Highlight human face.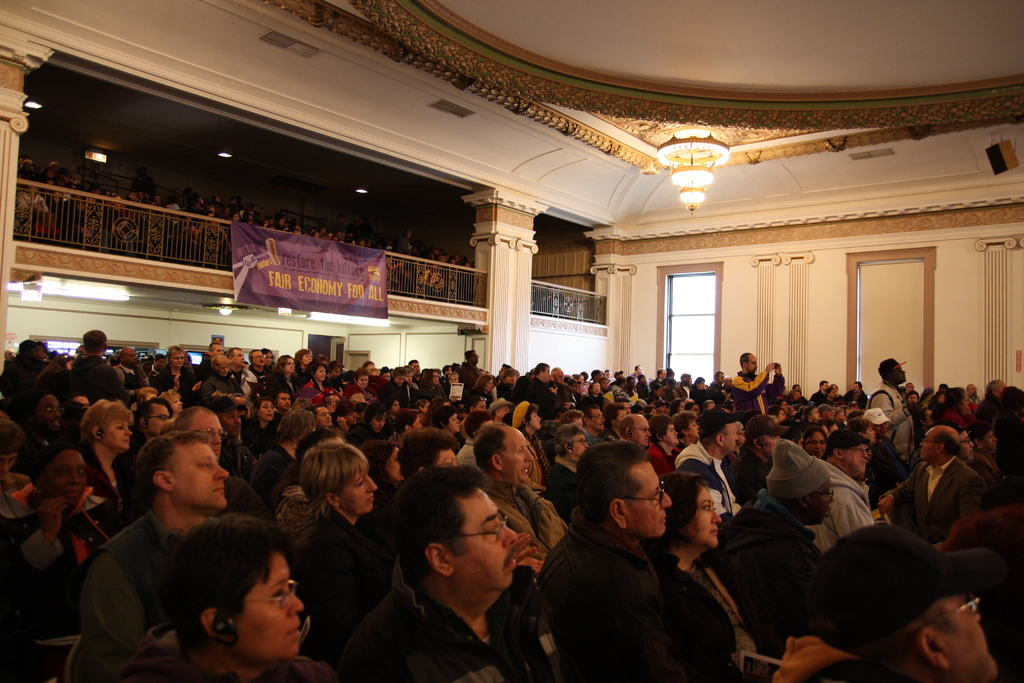
Highlighted region: 319, 361, 327, 366.
